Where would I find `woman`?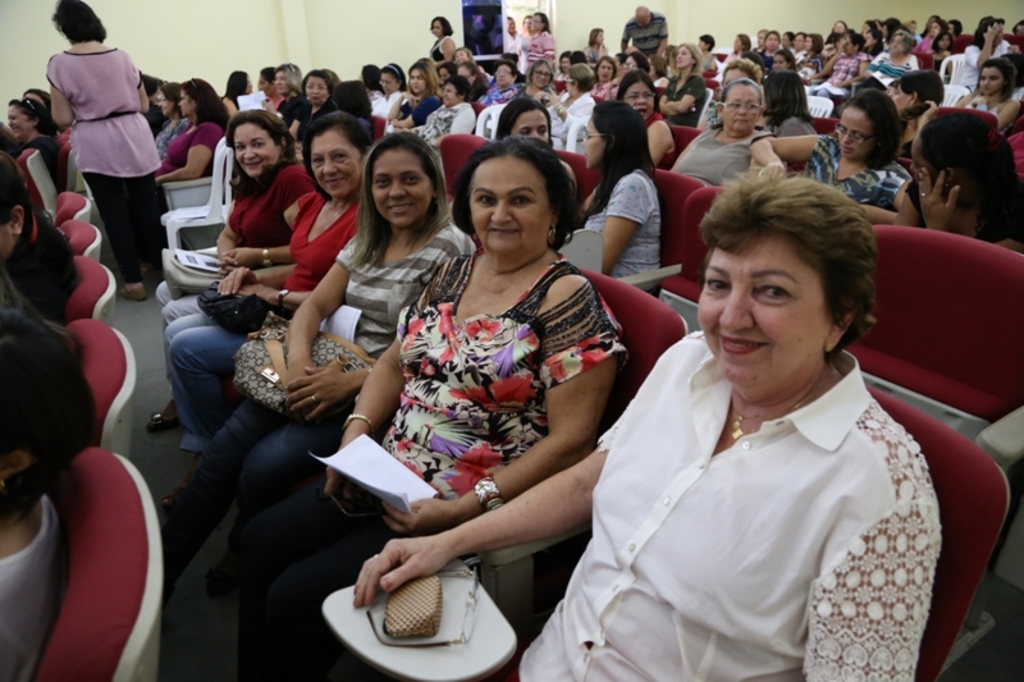
At 219, 73, 252, 120.
